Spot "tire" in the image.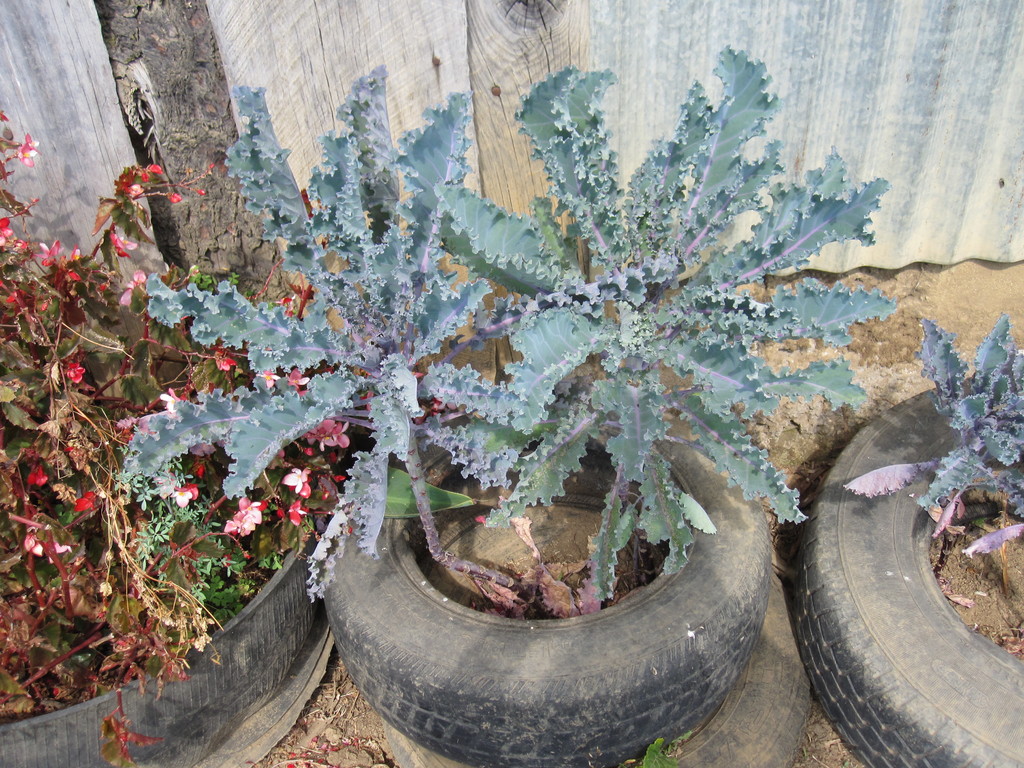
"tire" found at <box>377,495,811,767</box>.
